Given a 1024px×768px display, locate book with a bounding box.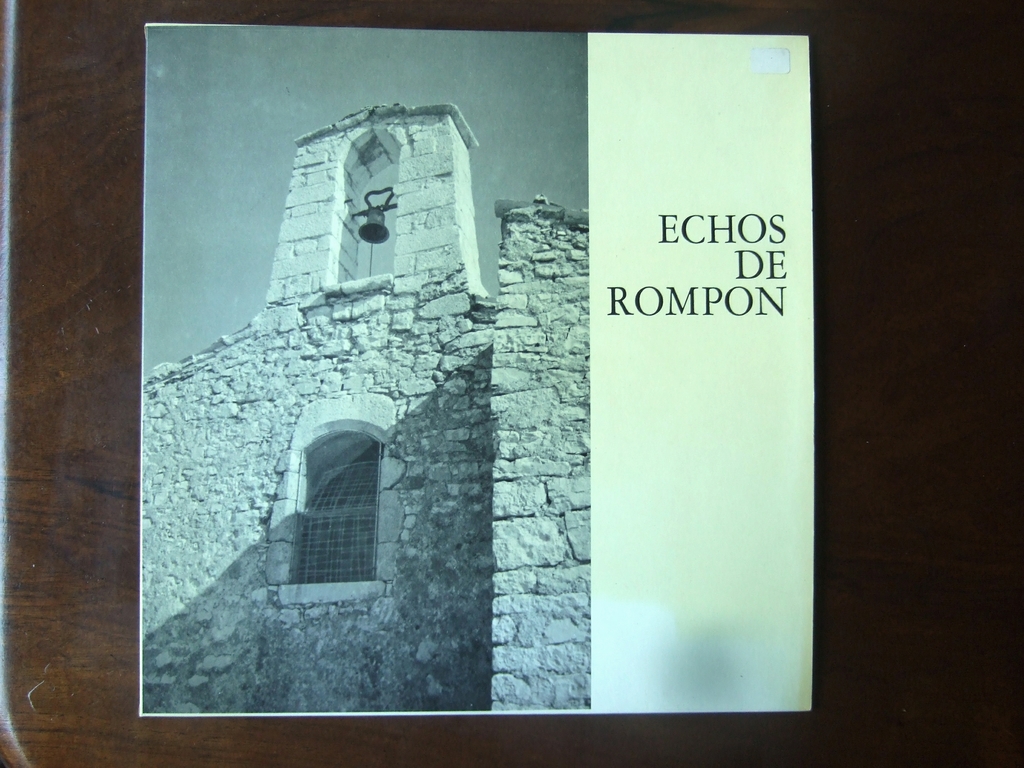
Located: l=140, t=22, r=812, b=715.
